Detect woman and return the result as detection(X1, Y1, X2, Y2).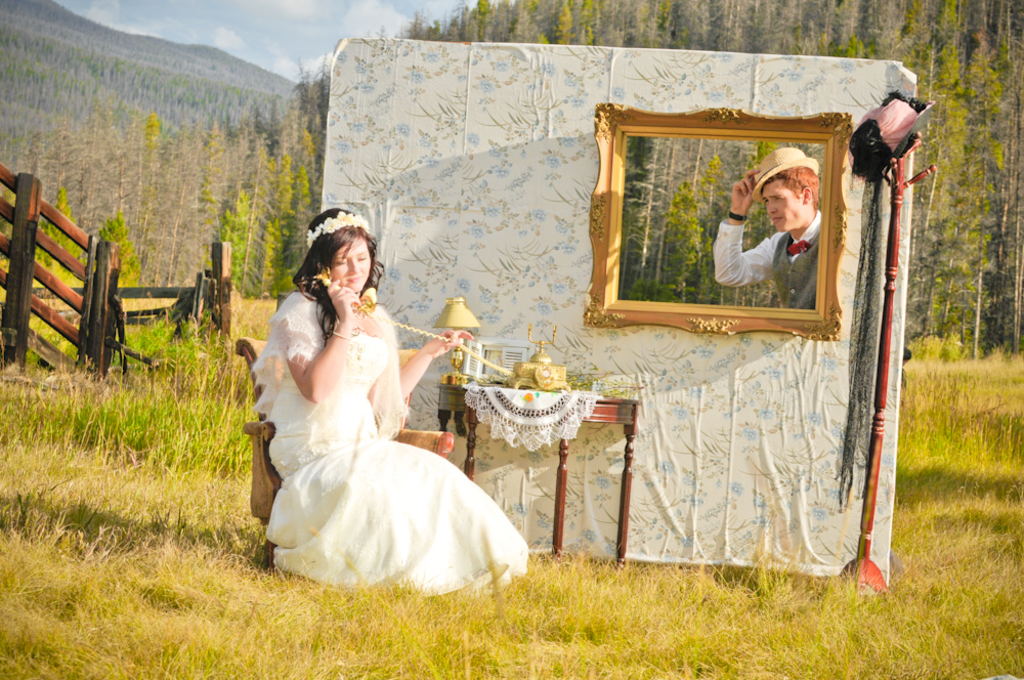
detection(244, 208, 514, 594).
